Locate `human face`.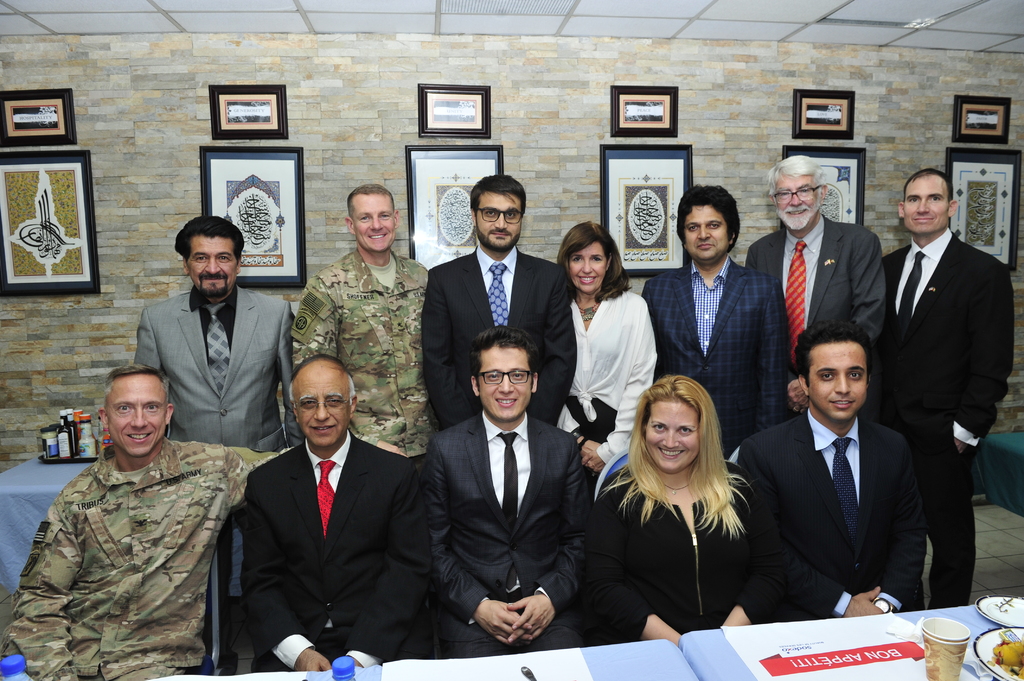
Bounding box: x1=774, y1=173, x2=825, y2=238.
